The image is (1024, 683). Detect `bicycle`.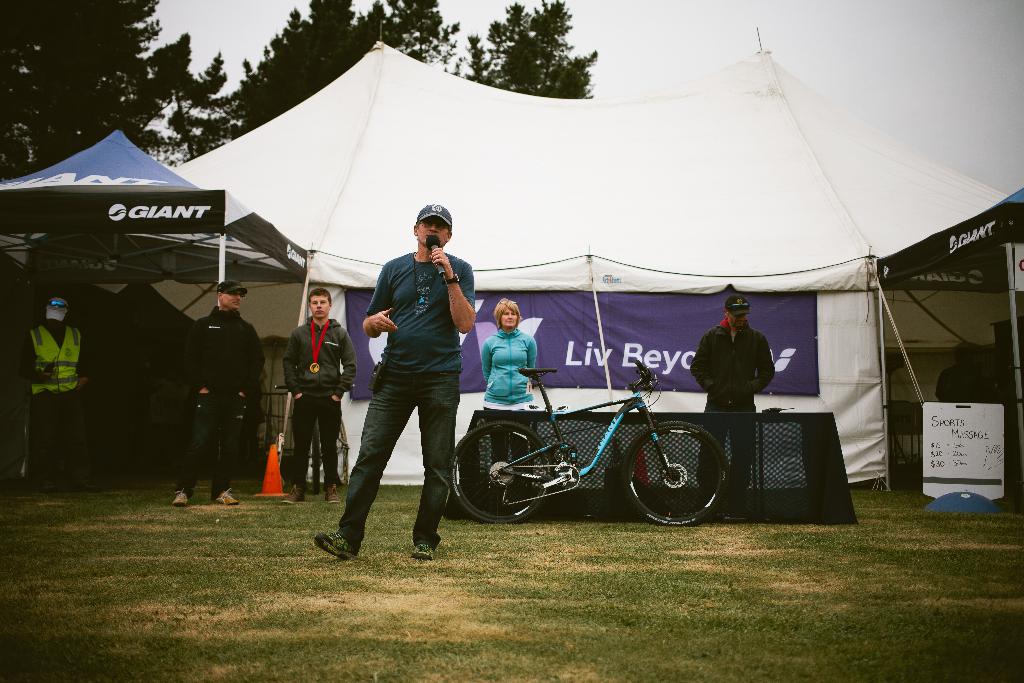
Detection: <region>453, 357, 781, 529</region>.
